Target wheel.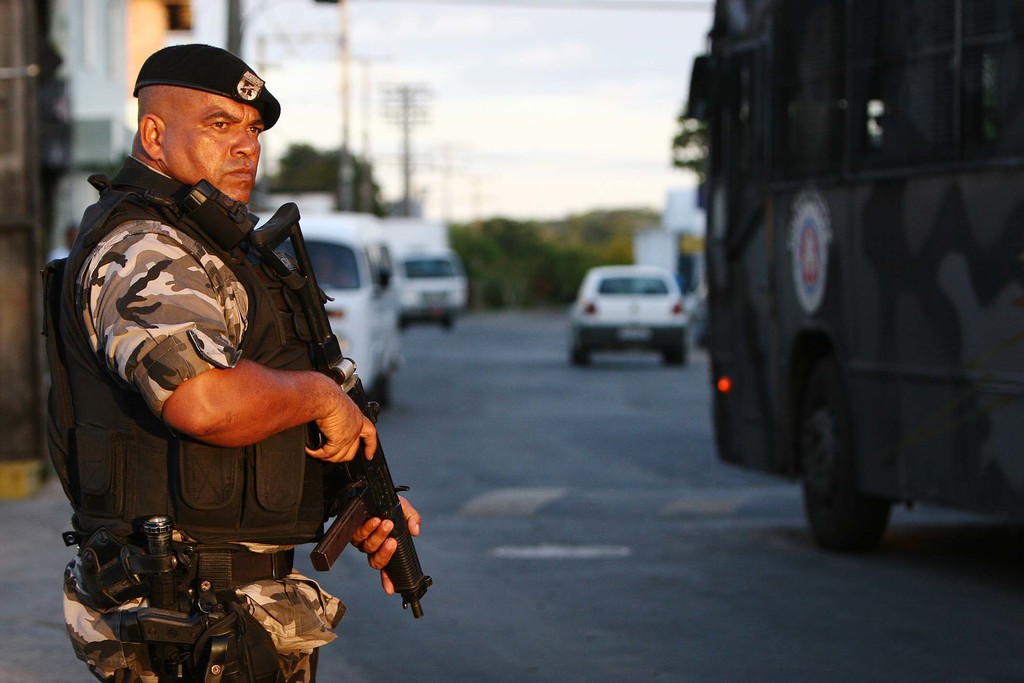
Target region: x1=571, y1=349, x2=592, y2=367.
